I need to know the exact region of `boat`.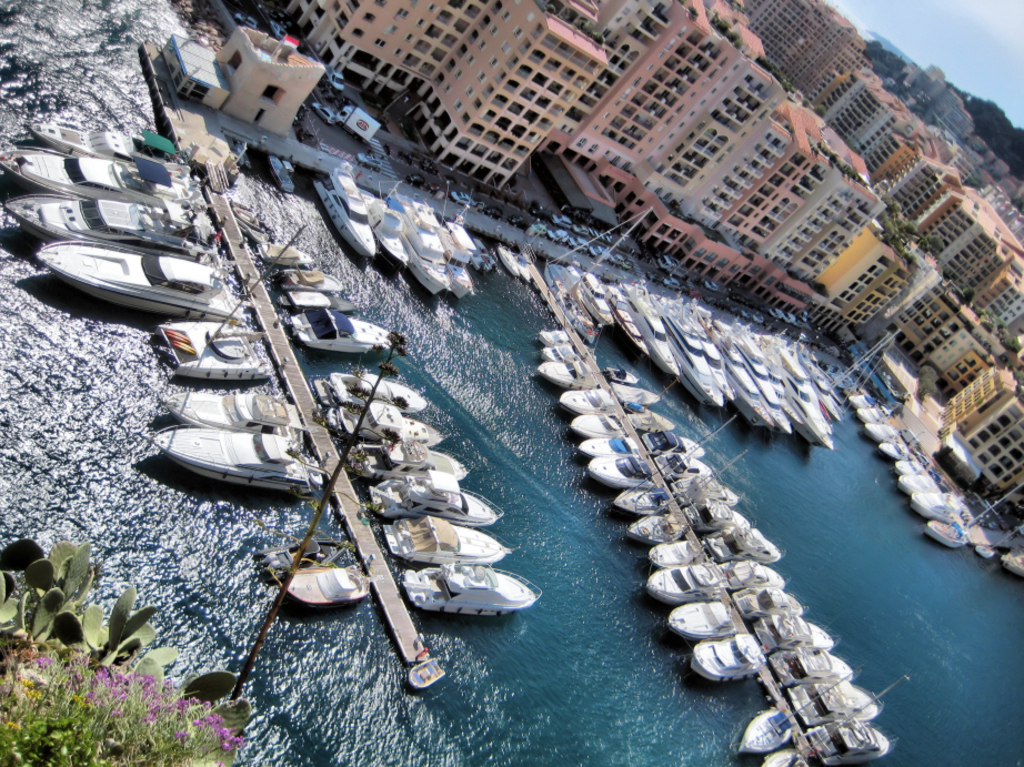
Region: <bbox>895, 470, 945, 494</bbox>.
